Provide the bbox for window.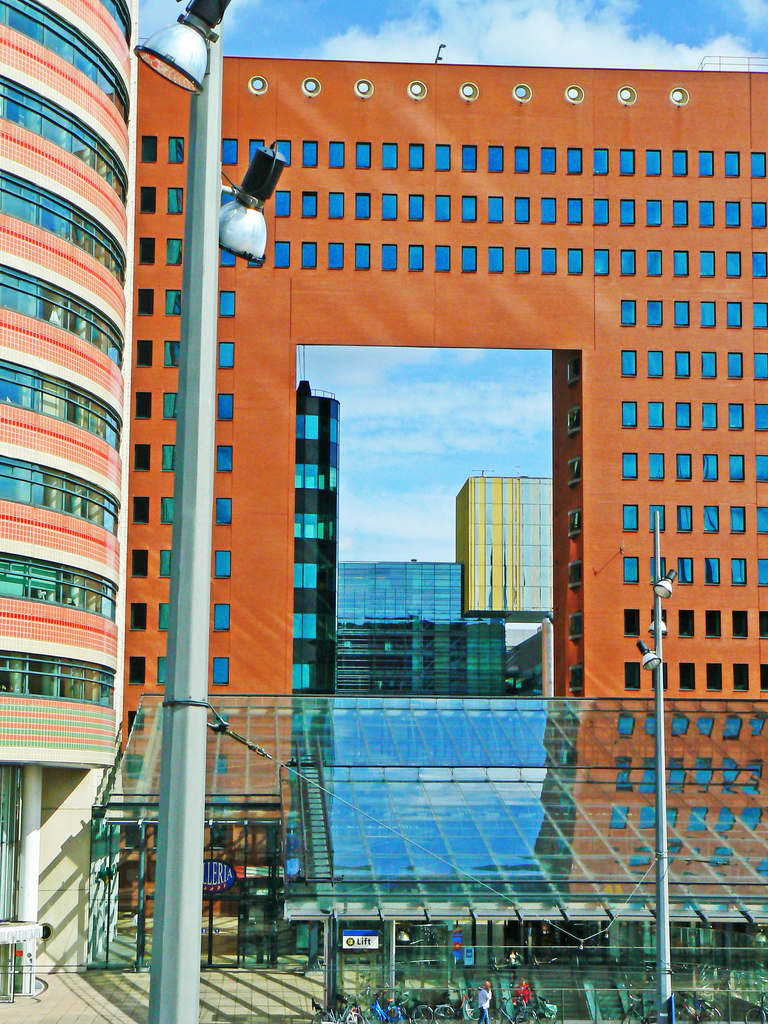
detection(216, 659, 228, 688).
